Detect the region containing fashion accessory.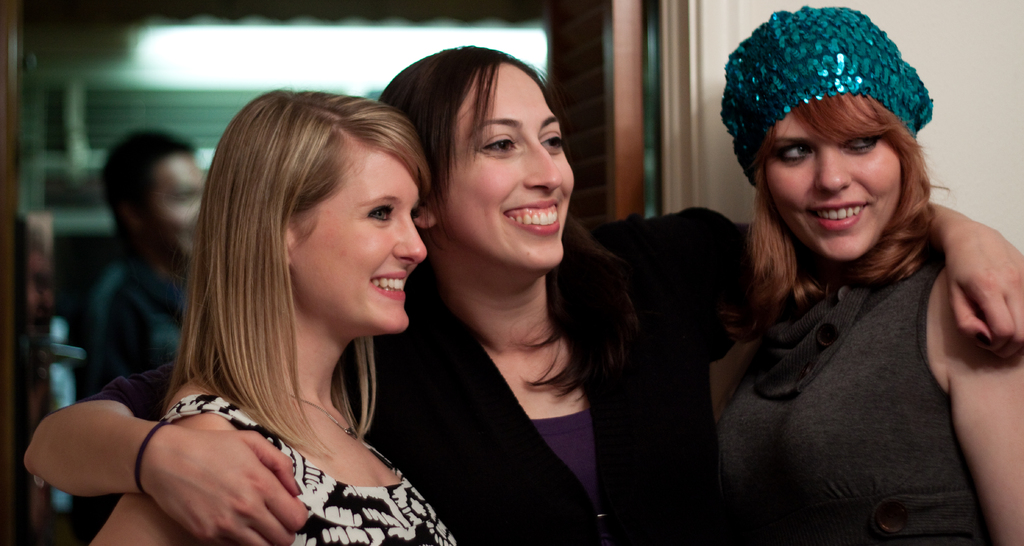
x1=276 y1=387 x2=358 y2=442.
